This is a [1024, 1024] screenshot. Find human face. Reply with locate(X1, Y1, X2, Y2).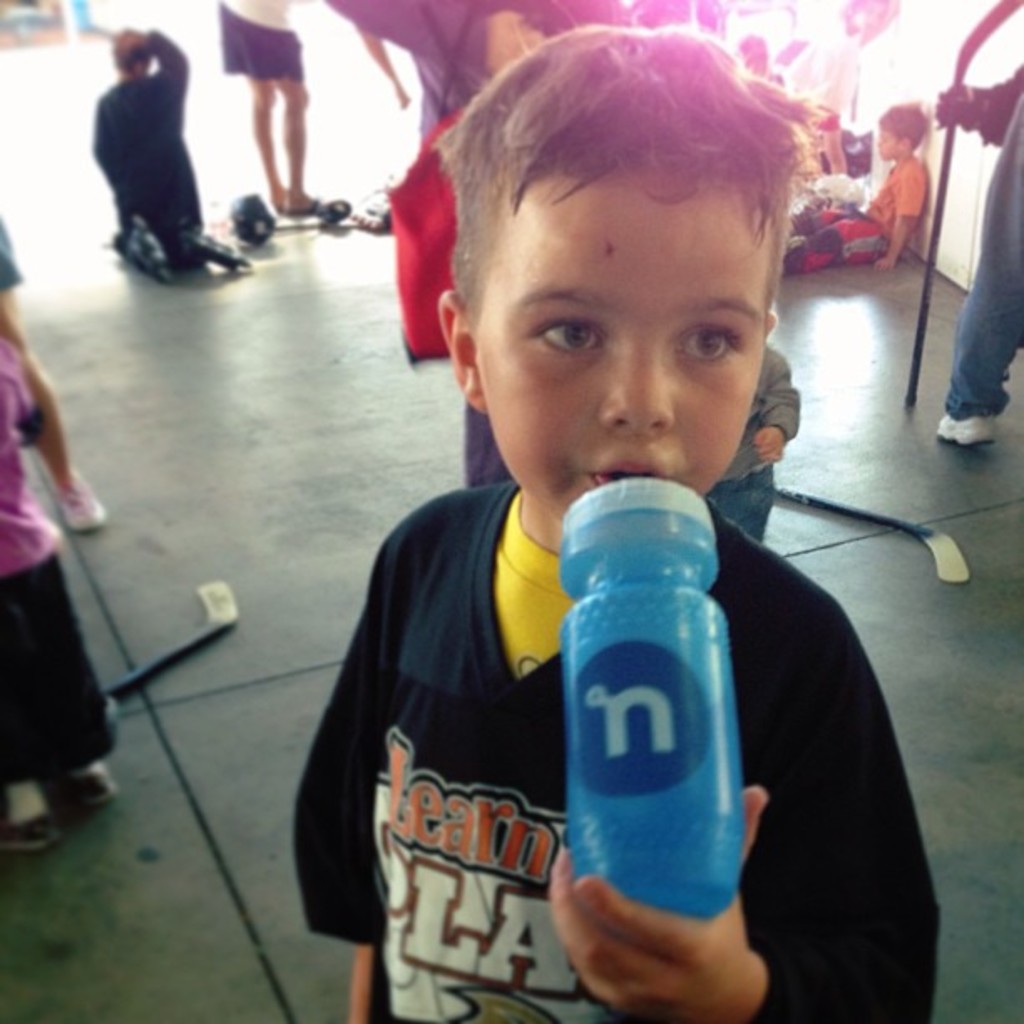
locate(472, 177, 768, 519).
